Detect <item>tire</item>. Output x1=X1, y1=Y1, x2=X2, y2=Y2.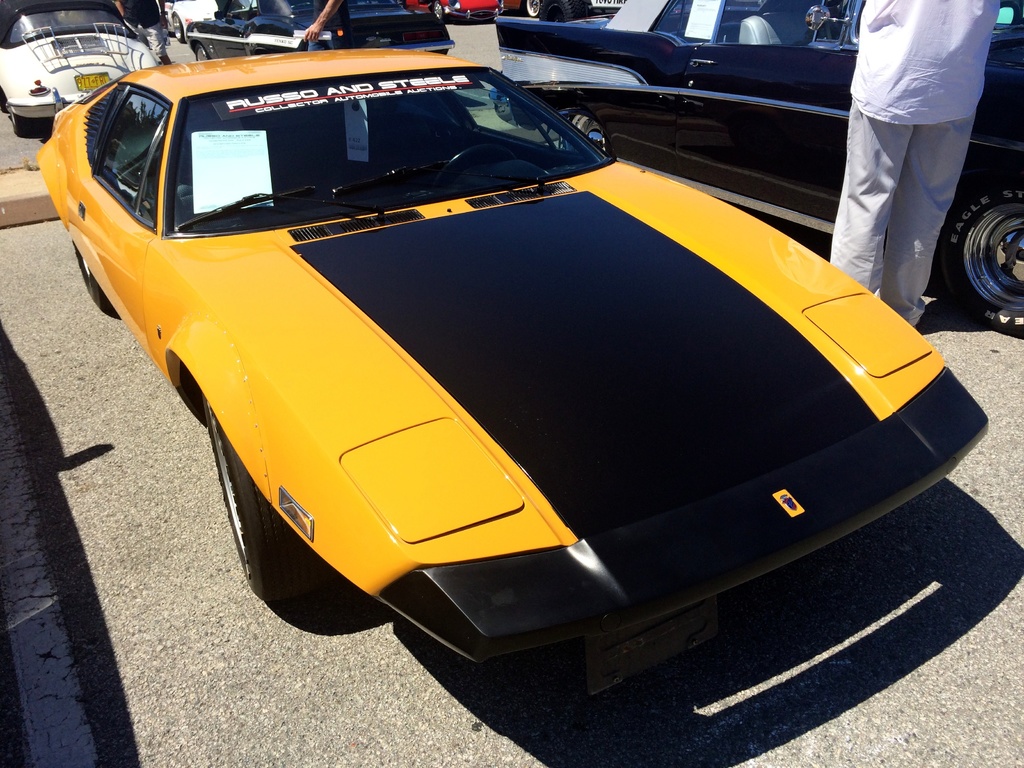
x1=204, y1=397, x2=326, y2=602.
